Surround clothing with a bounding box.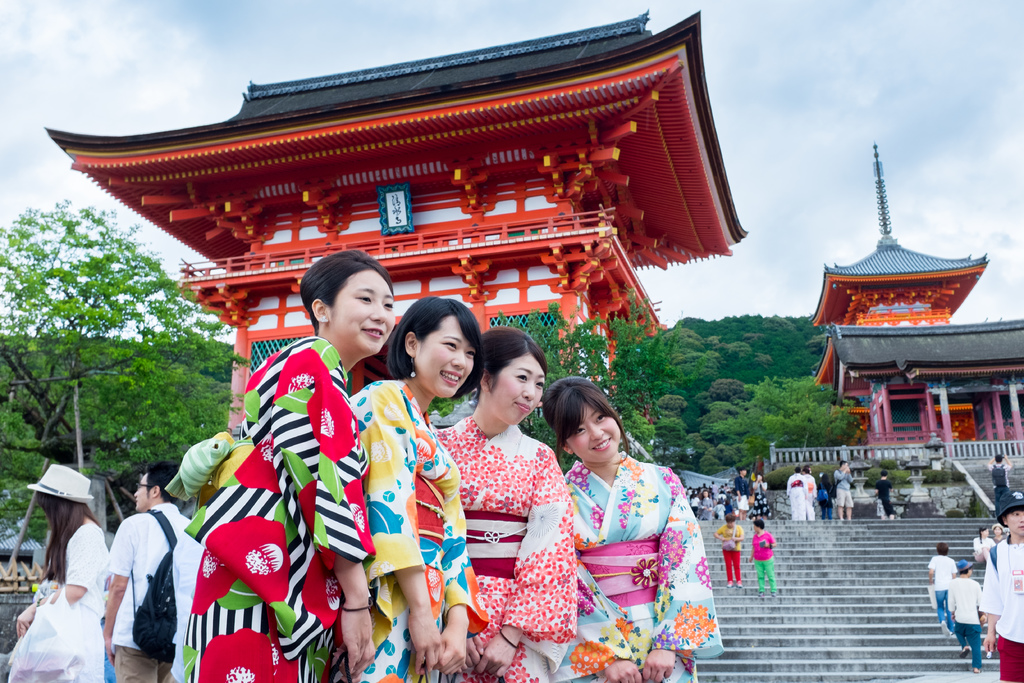
box(926, 550, 967, 621).
